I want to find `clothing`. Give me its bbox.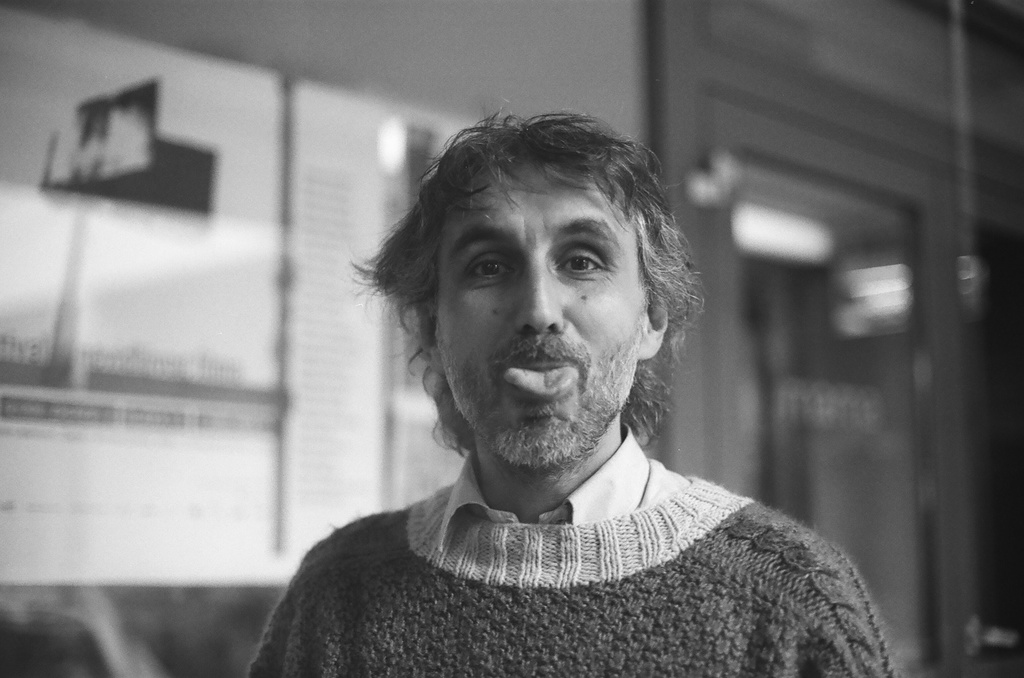
[255,439,913,677].
